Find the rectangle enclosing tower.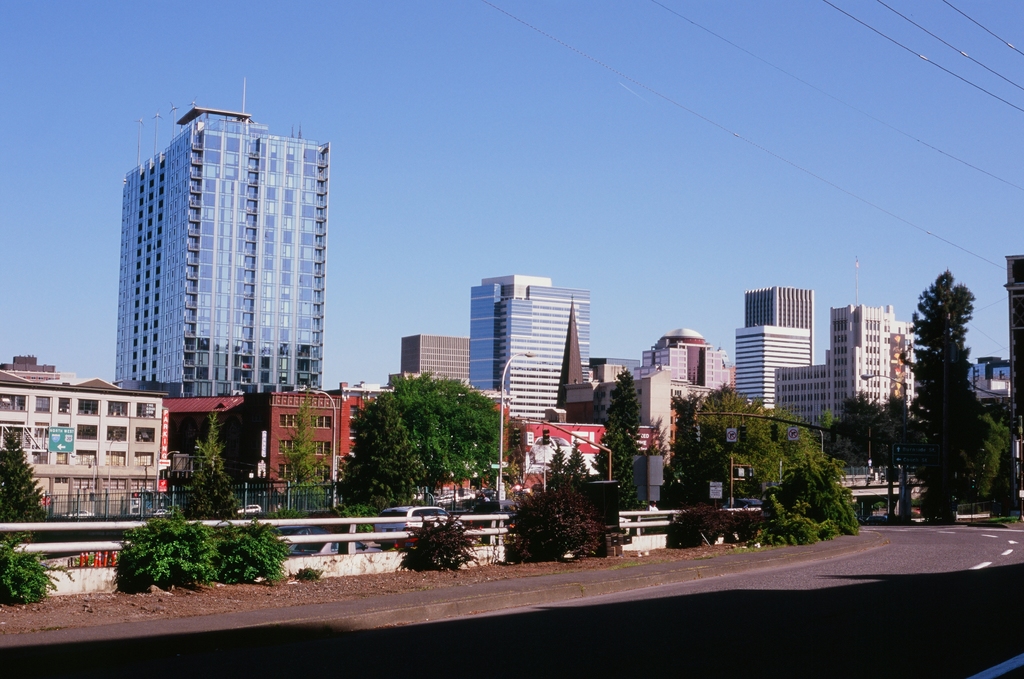
bbox=[118, 80, 324, 403].
